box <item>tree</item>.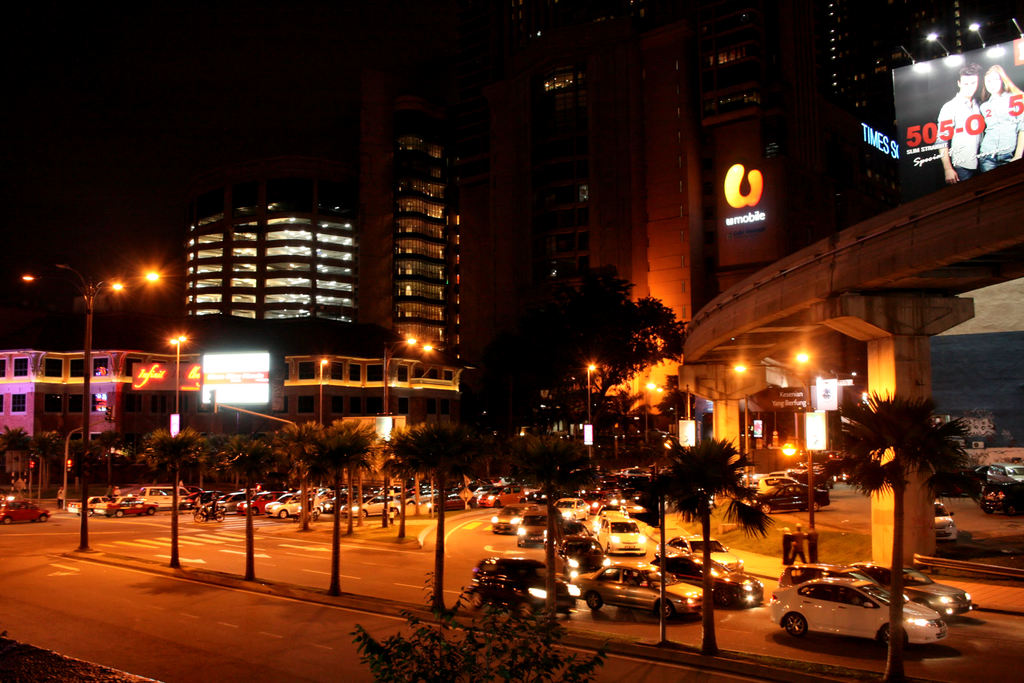
<region>387, 420, 472, 617</region>.
